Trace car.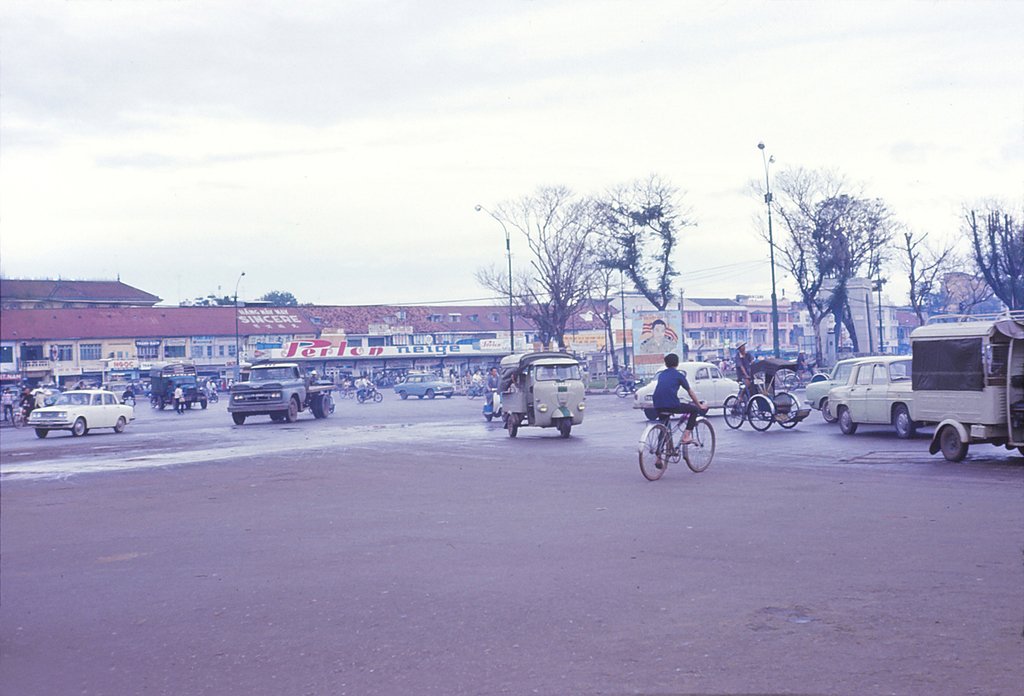
Traced to box=[829, 359, 936, 439].
